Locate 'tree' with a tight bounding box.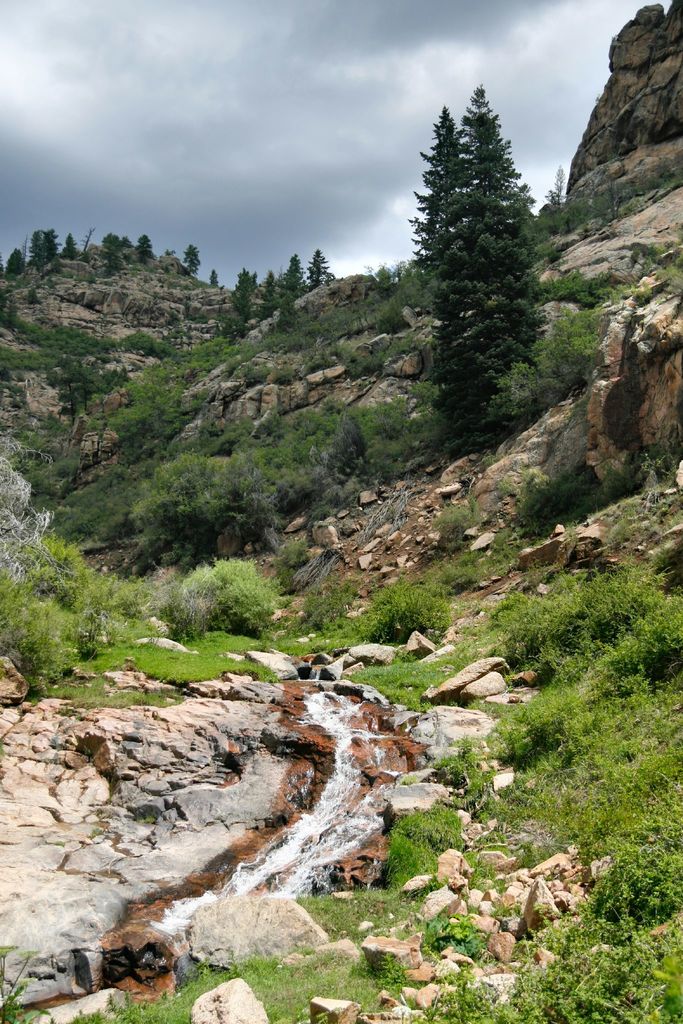
[x1=263, y1=270, x2=280, y2=300].
